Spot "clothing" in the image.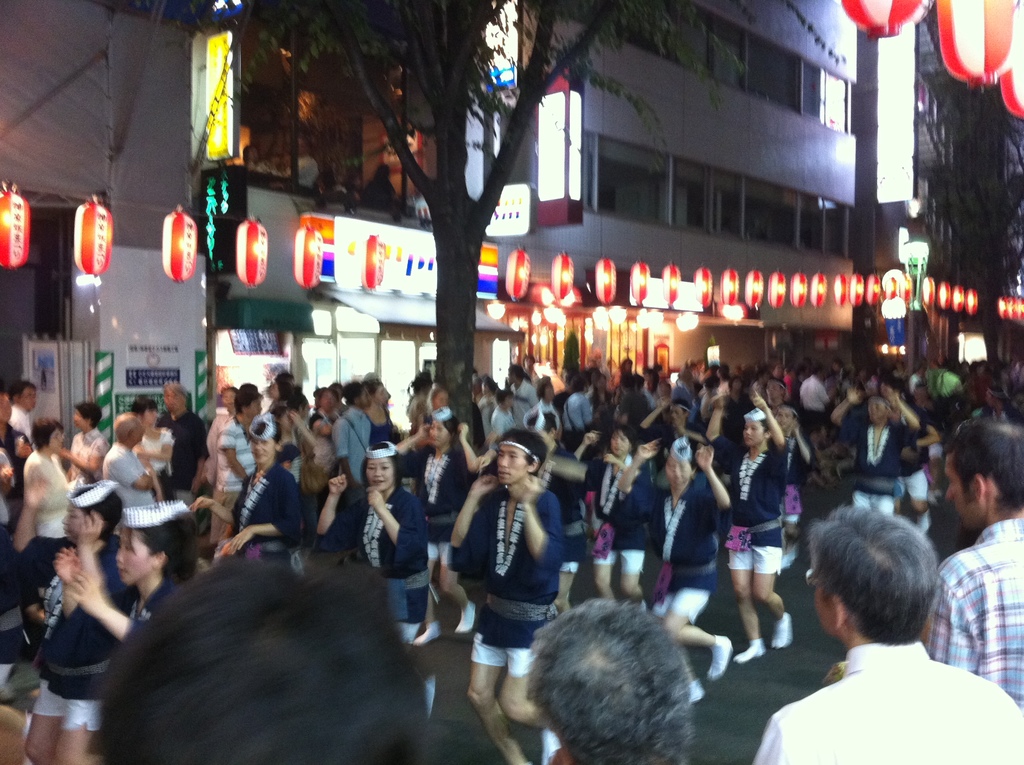
"clothing" found at bbox=[33, 533, 120, 746].
